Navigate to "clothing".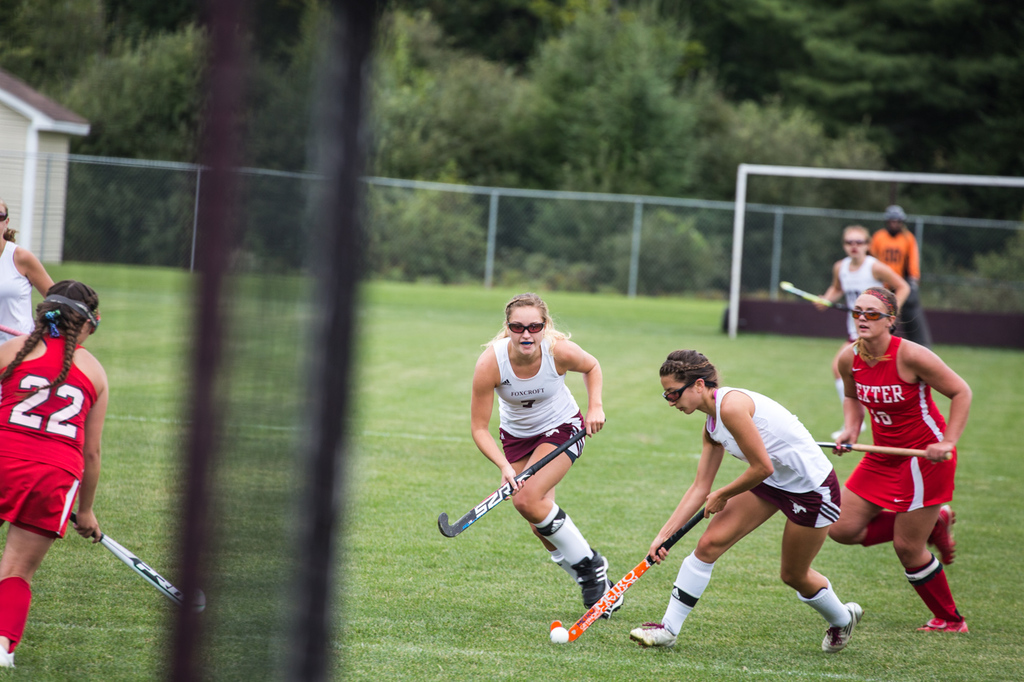
Navigation target: (x1=0, y1=236, x2=37, y2=342).
